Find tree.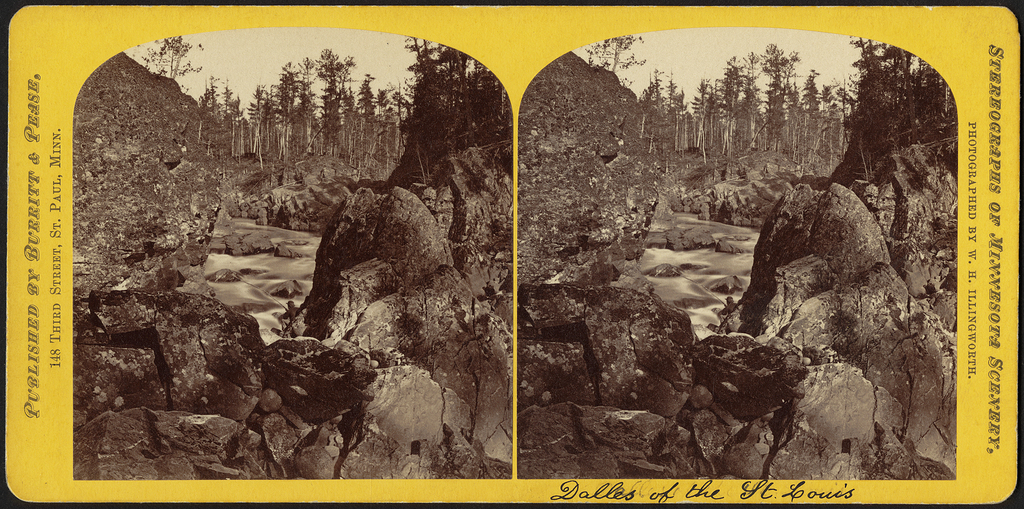
193:88:217:139.
